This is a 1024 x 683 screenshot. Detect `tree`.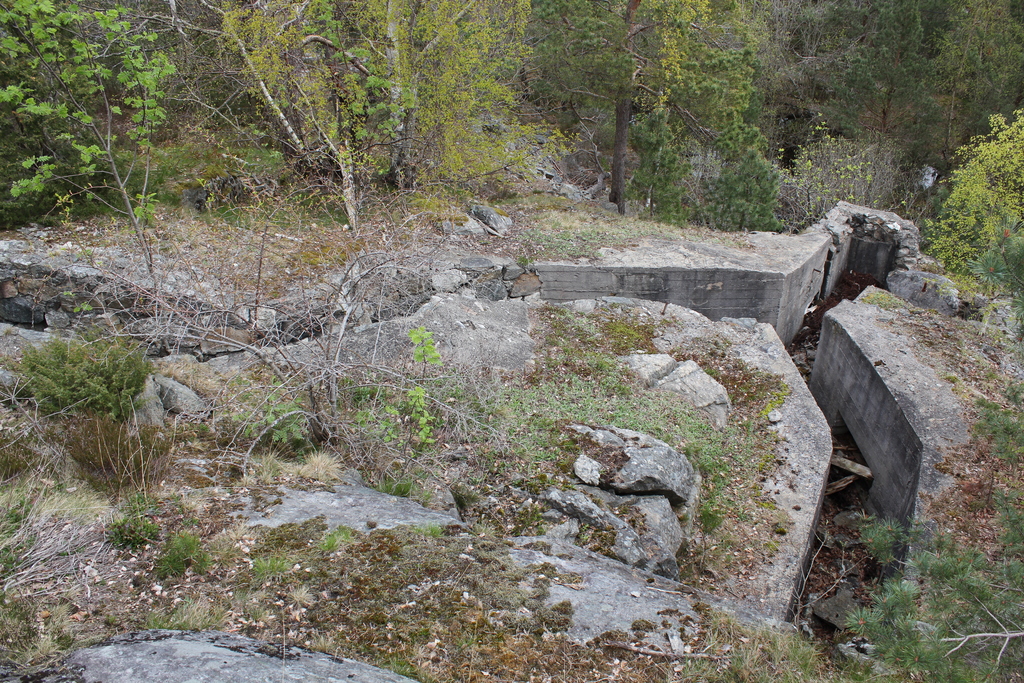
(819,0,938,170).
